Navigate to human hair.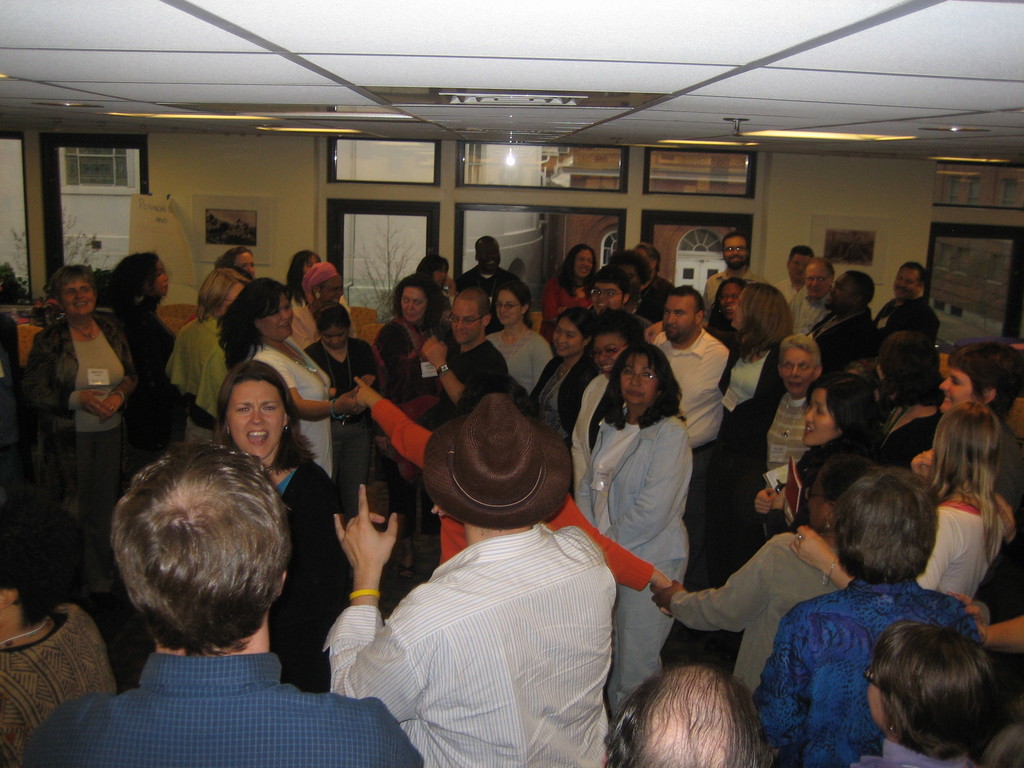
Navigation target: (774,332,824,379).
